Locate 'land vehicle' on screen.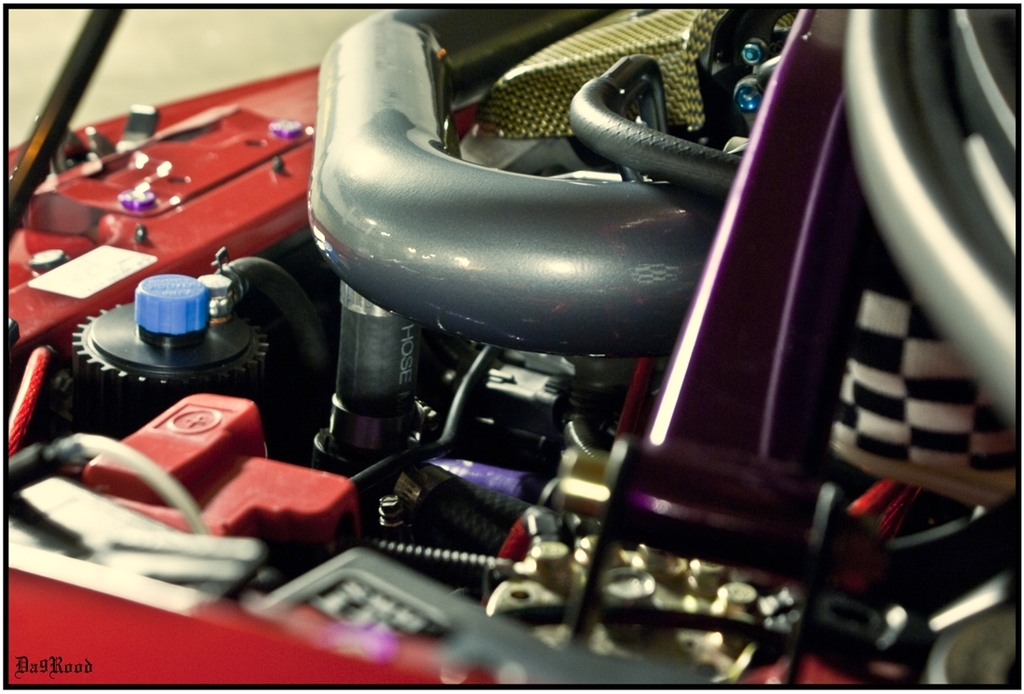
On screen at x1=7, y1=5, x2=1020, y2=693.
